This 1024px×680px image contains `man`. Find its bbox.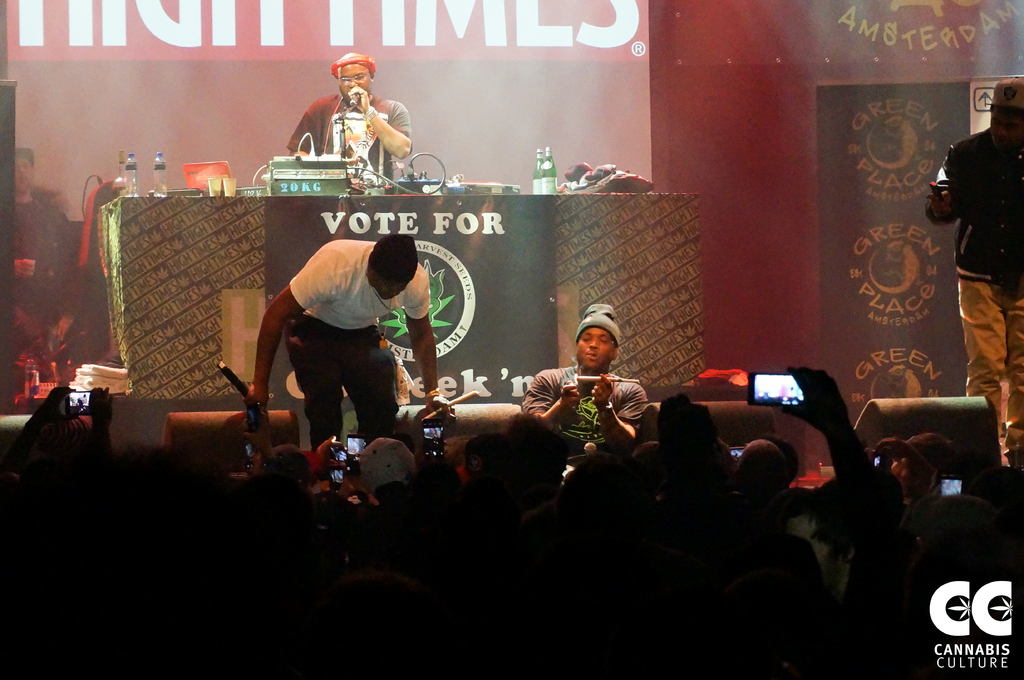
pyautogui.locateOnScreen(527, 305, 666, 472).
